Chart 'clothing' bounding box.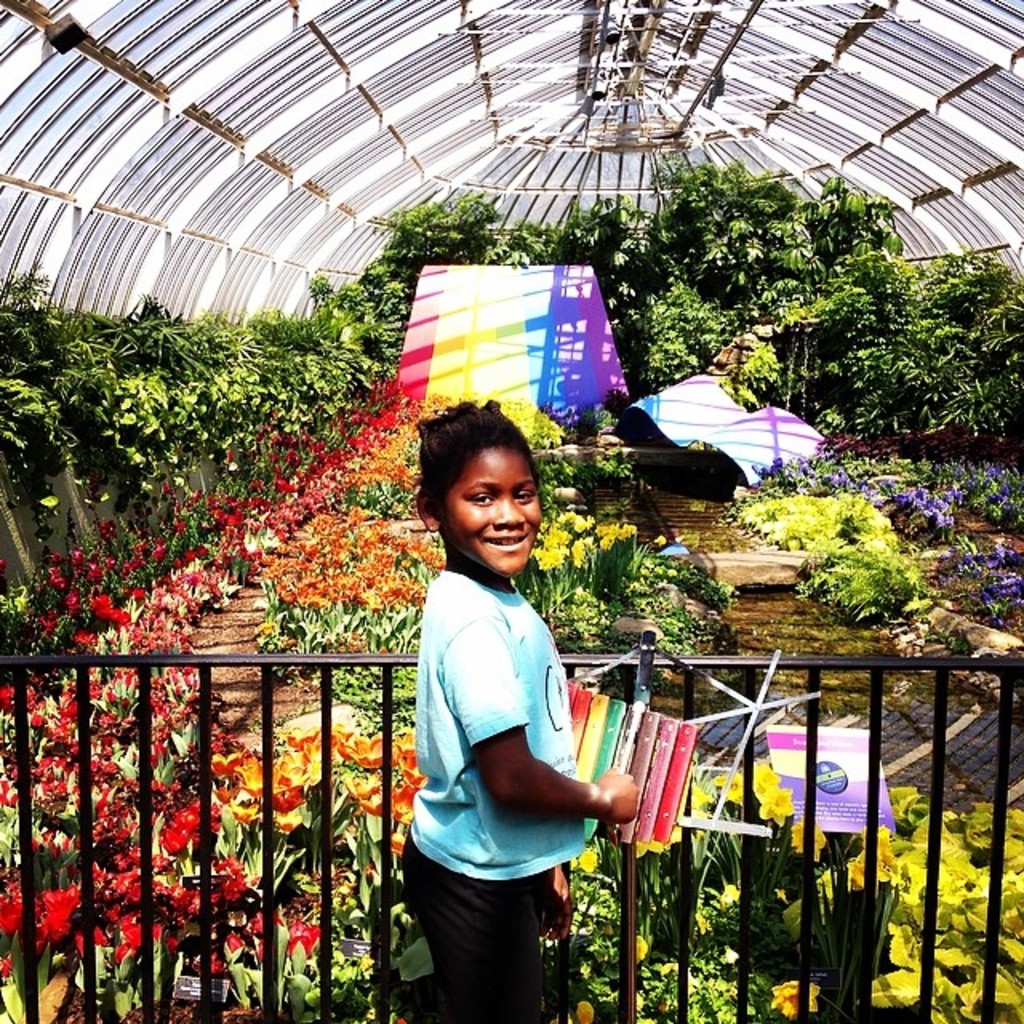
Charted: region(390, 554, 602, 1018).
